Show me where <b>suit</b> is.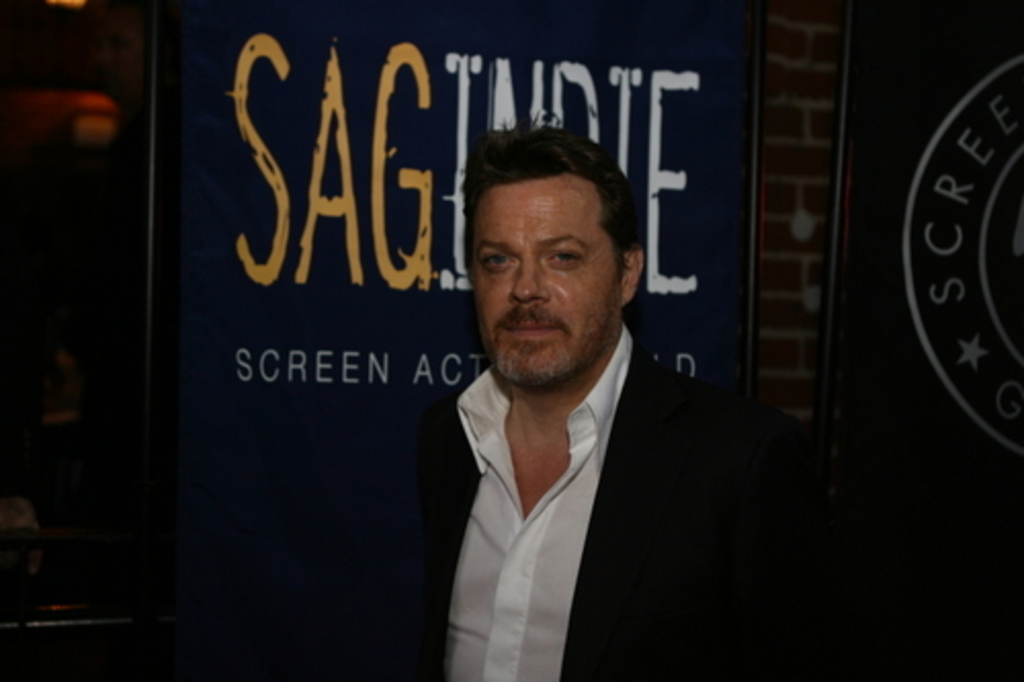
<b>suit</b> is at box(399, 264, 778, 651).
